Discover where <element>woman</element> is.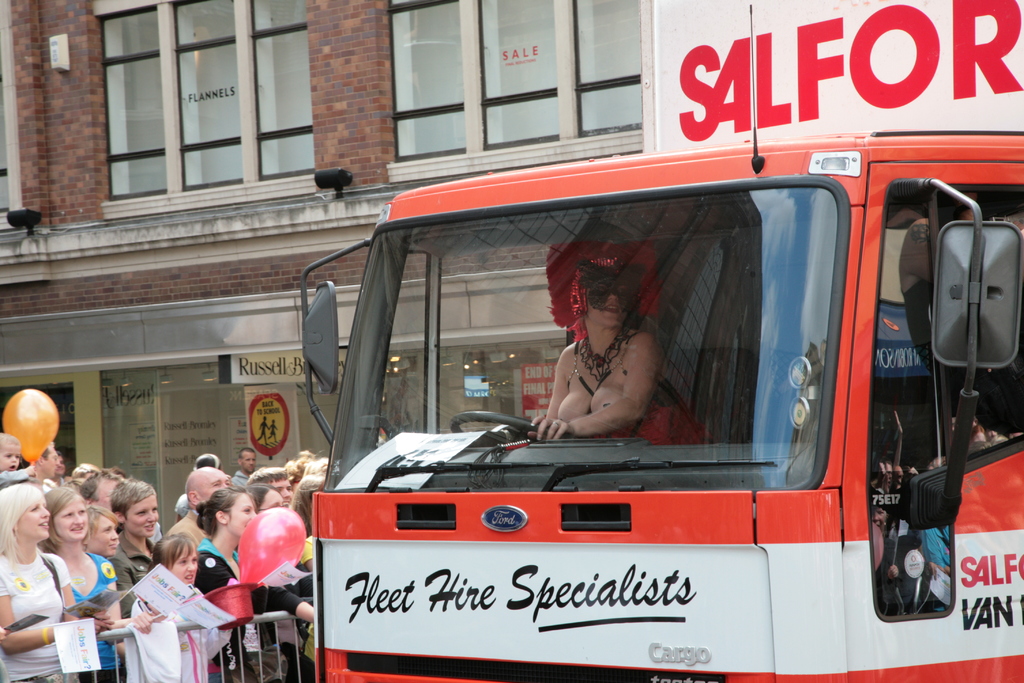
Discovered at {"x1": 40, "y1": 488, "x2": 151, "y2": 682}.
